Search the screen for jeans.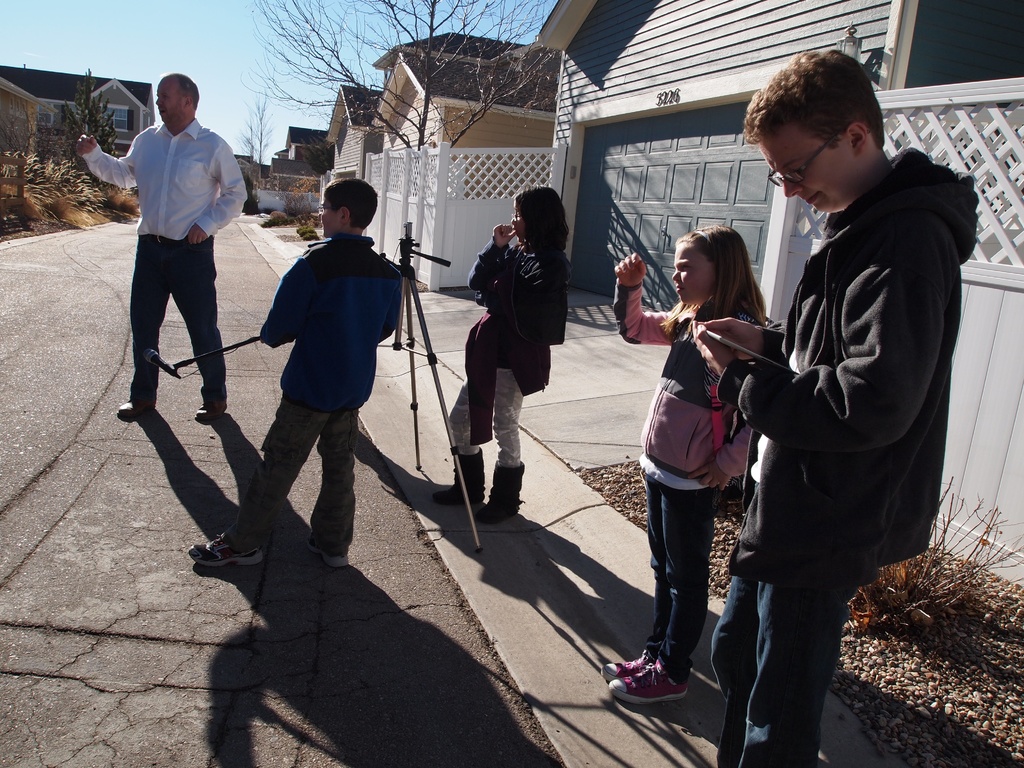
Found at locate(708, 574, 860, 767).
